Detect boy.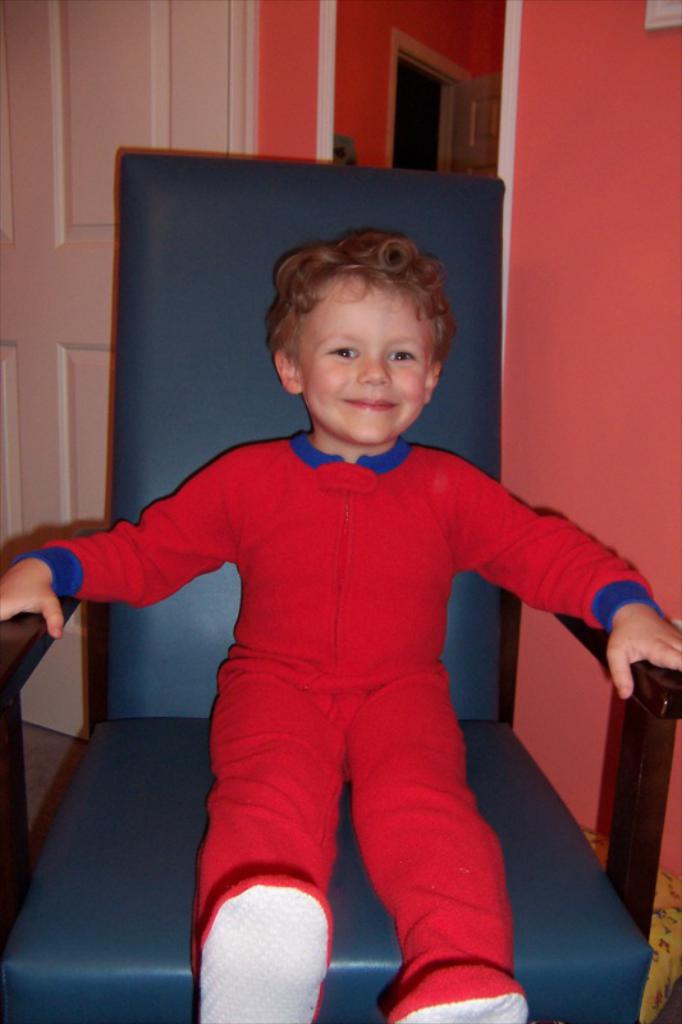
Detected at x1=0, y1=233, x2=681, y2=1023.
